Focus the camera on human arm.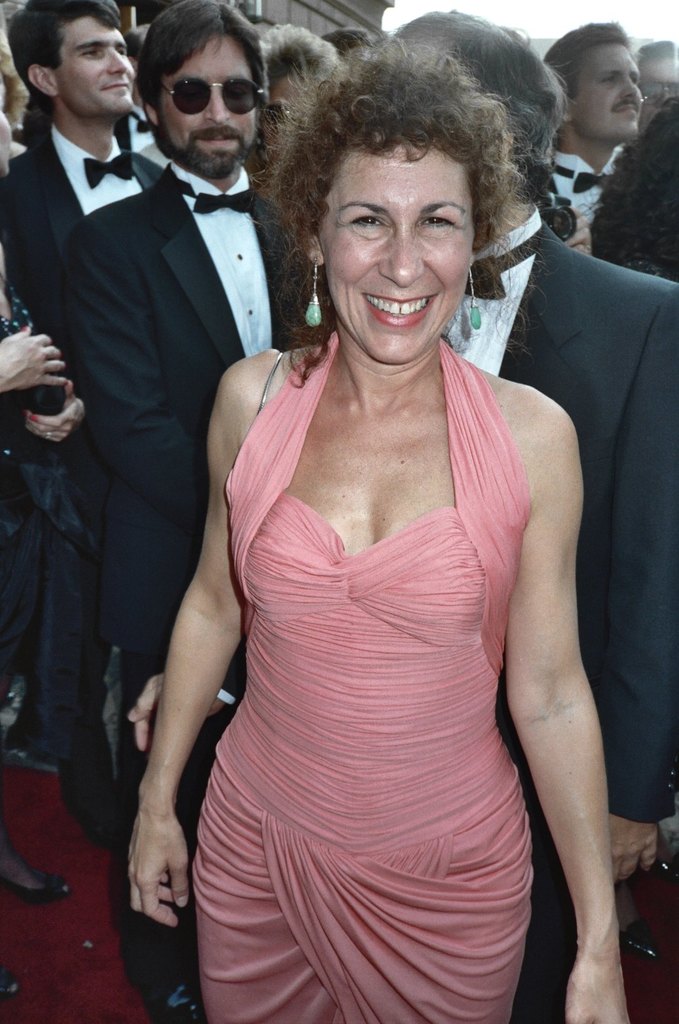
Focus region: 0/321/77/395.
